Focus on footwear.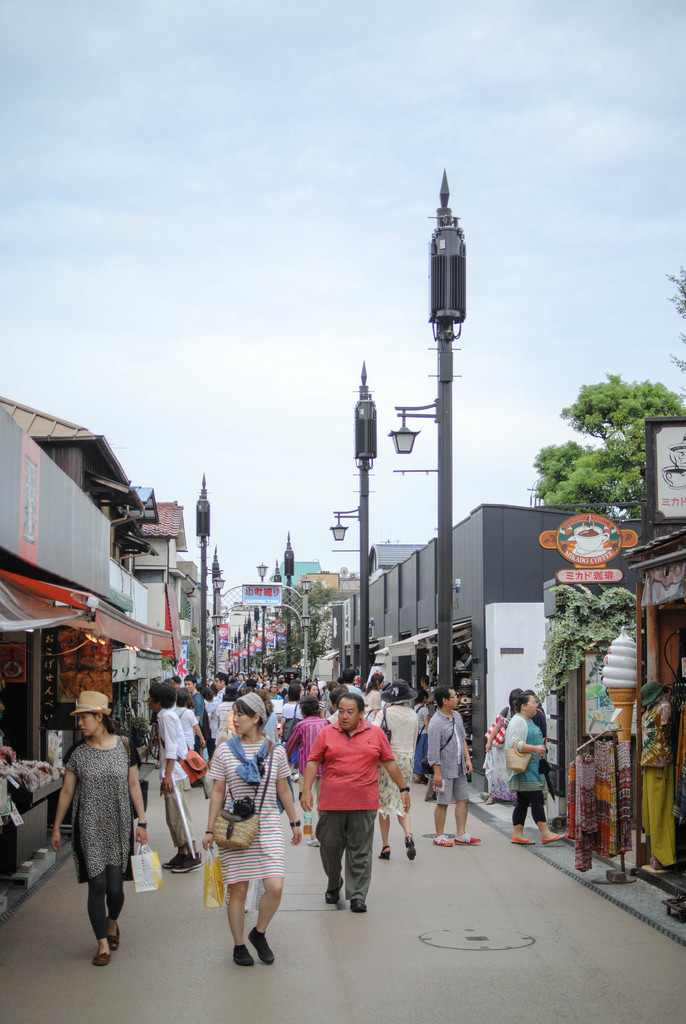
Focused at [377, 844, 391, 860].
